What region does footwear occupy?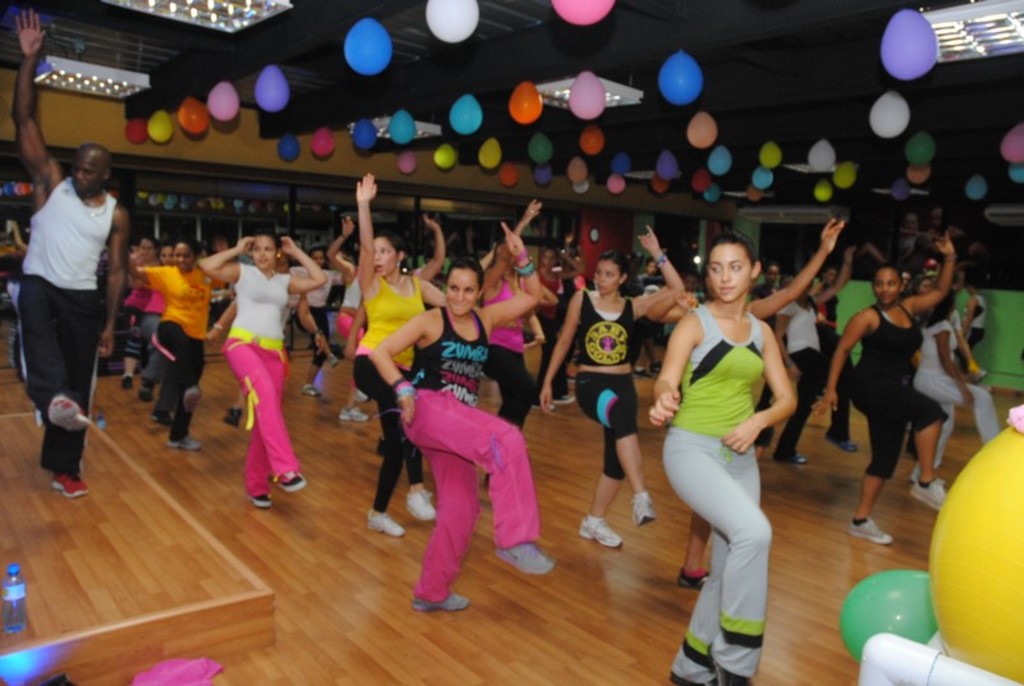
214,407,246,430.
